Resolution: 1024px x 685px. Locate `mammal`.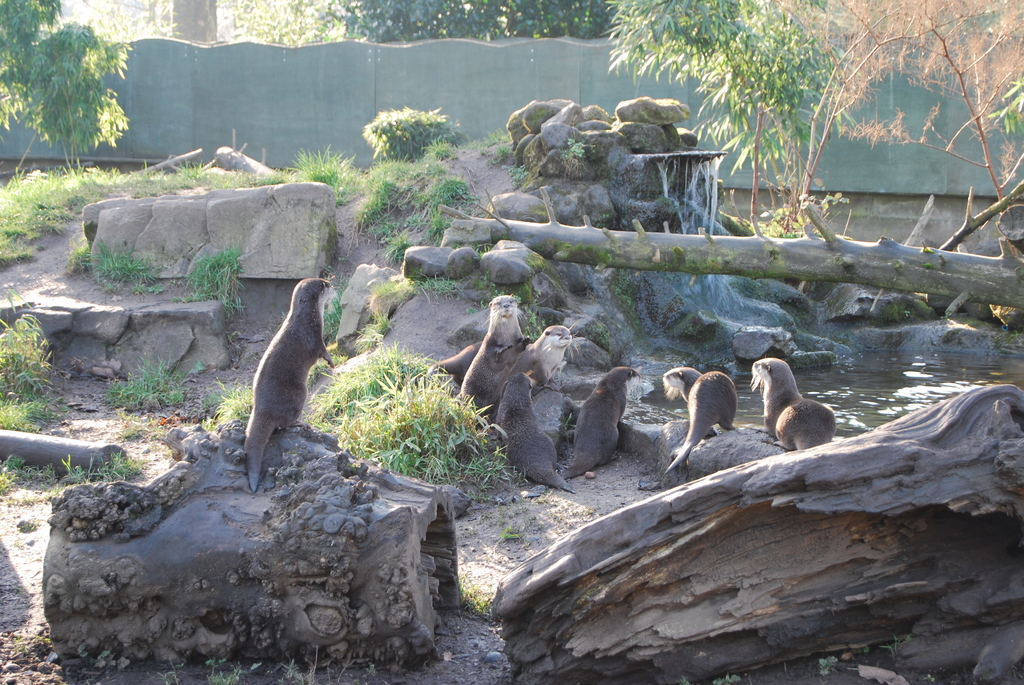
left=232, top=281, right=335, bottom=464.
